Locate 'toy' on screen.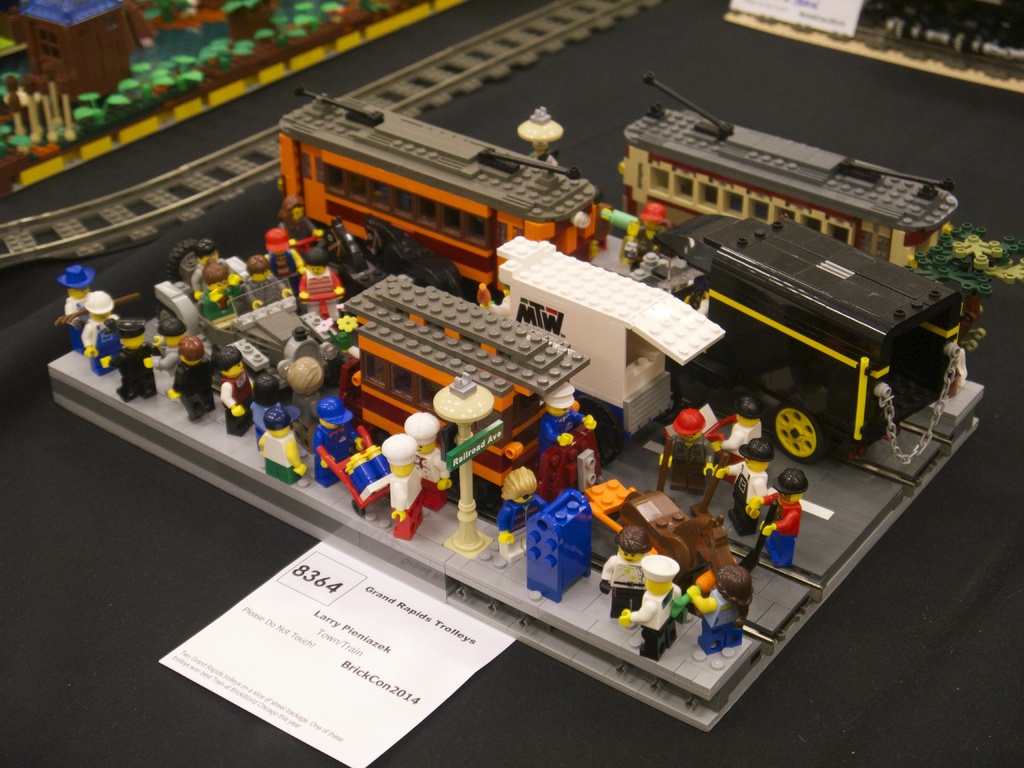
On screen at bbox=(257, 228, 297, 281).
